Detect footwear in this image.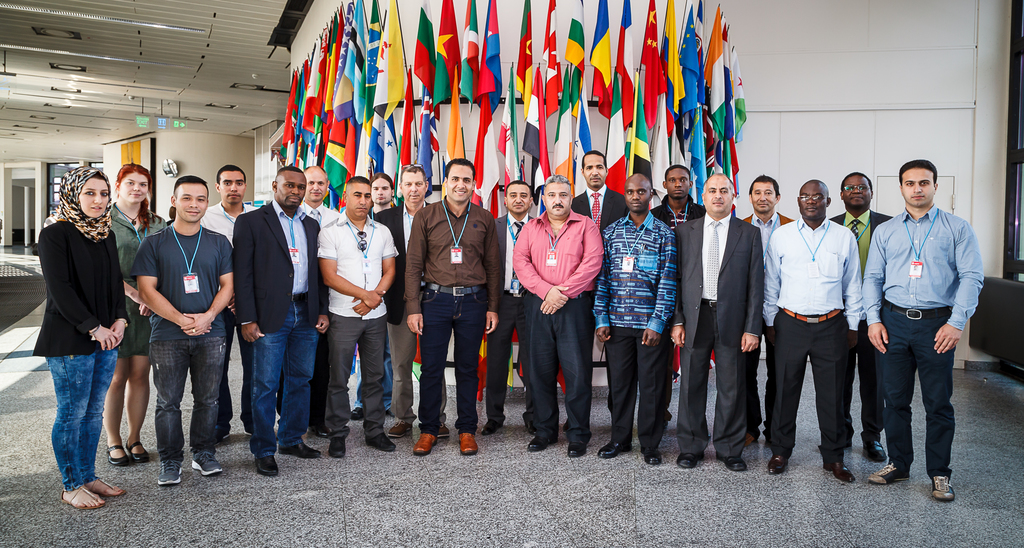
Detection: (left=480, top=422, right=502, bottom=435).
